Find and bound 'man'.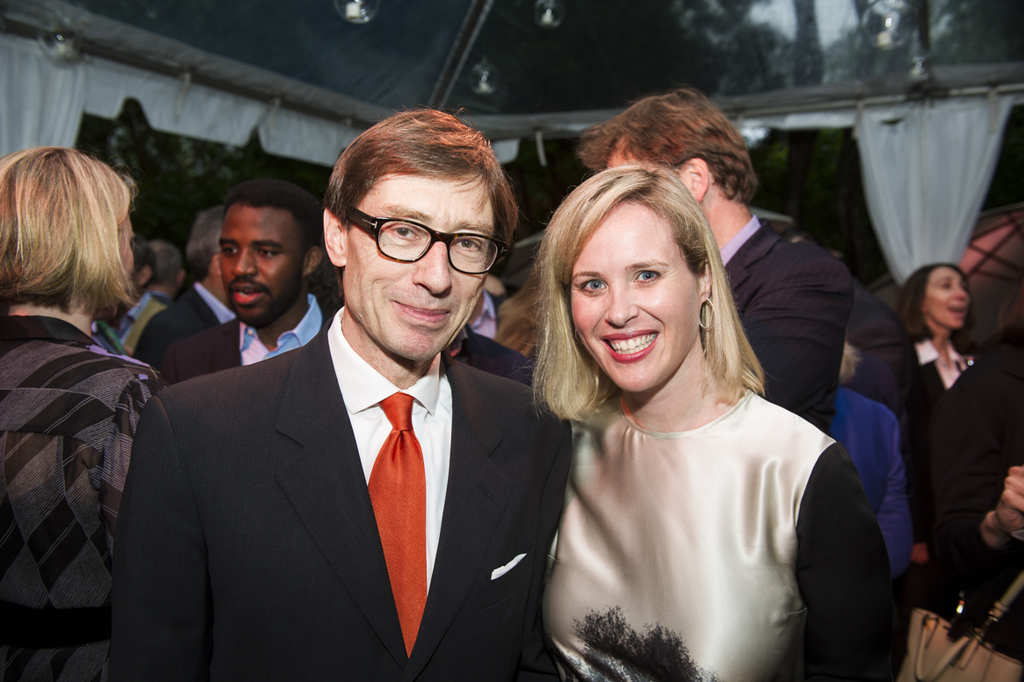
Bound: l=158, t=175, r=337, b=382.
